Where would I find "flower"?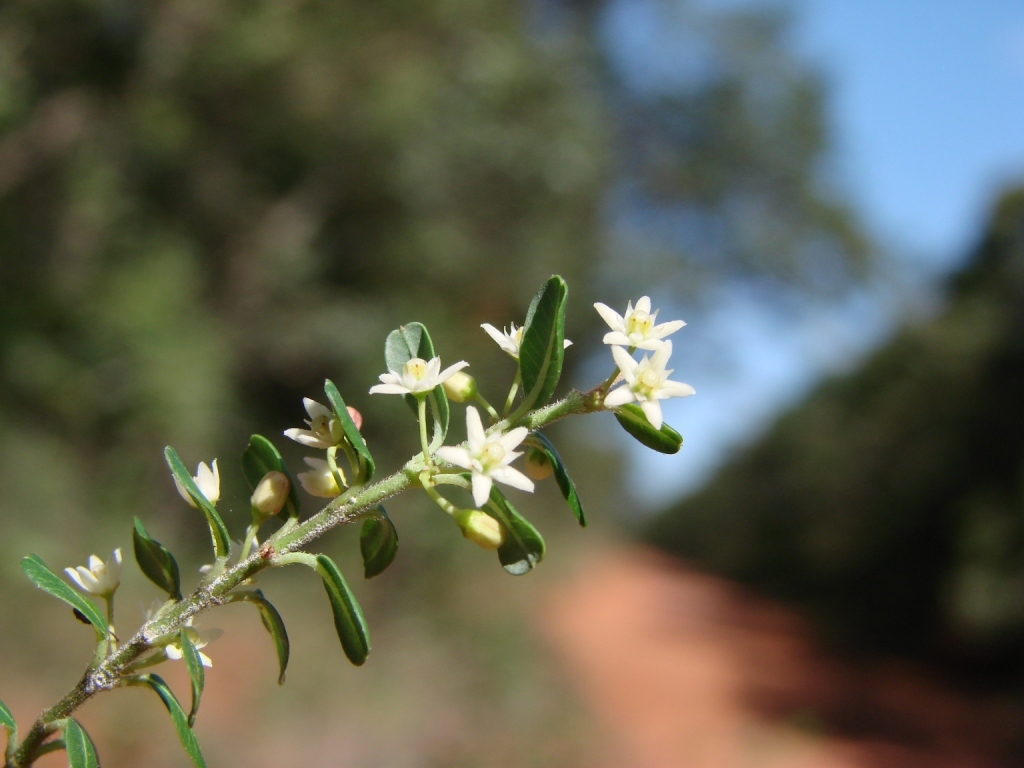
At [245,470,299,511].
